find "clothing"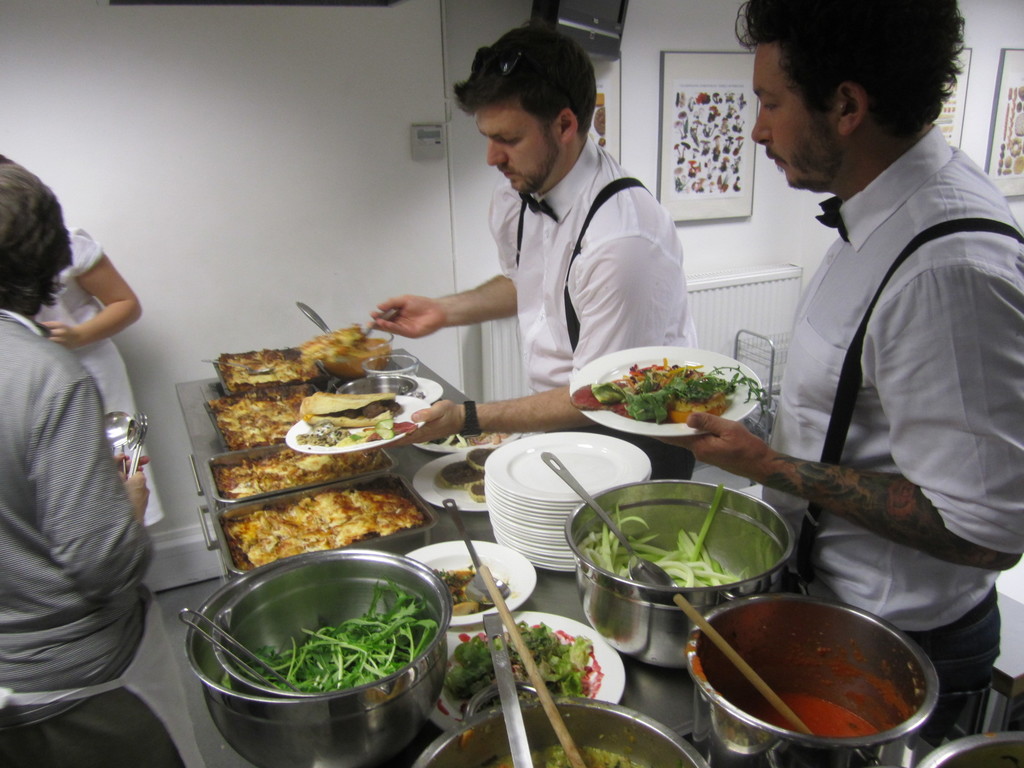
bbox(490, 132, 689, 397)
